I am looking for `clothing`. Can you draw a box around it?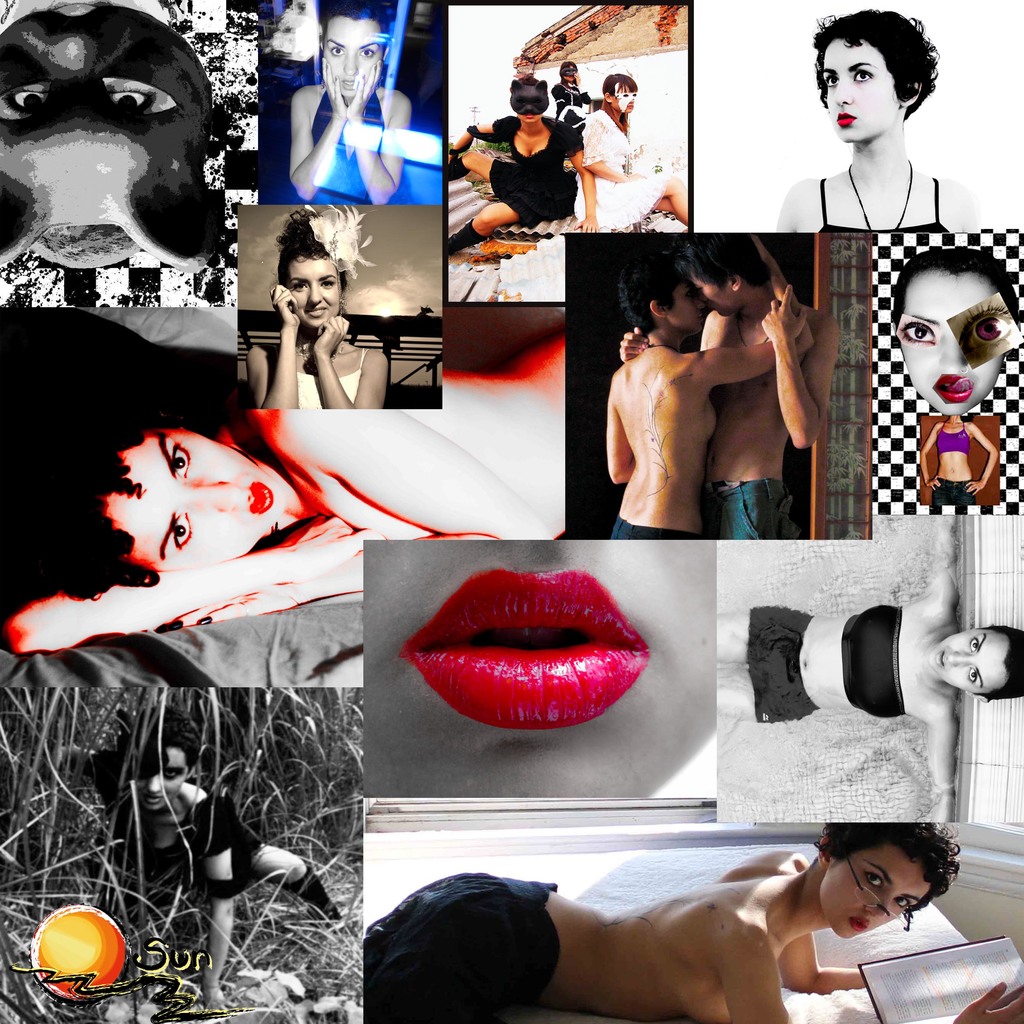
Sure, the bounding box is bbox=[839, 600, 906, 717].
